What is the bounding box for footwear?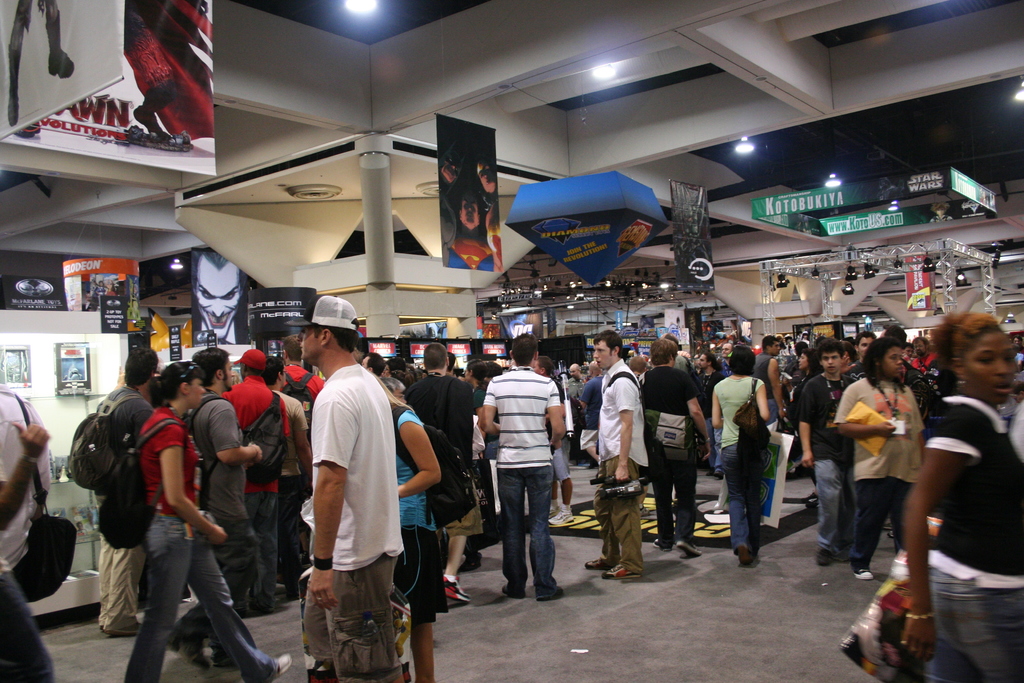
{"left": 100, "top": 600, "right": 120, "bottom": 629}.
